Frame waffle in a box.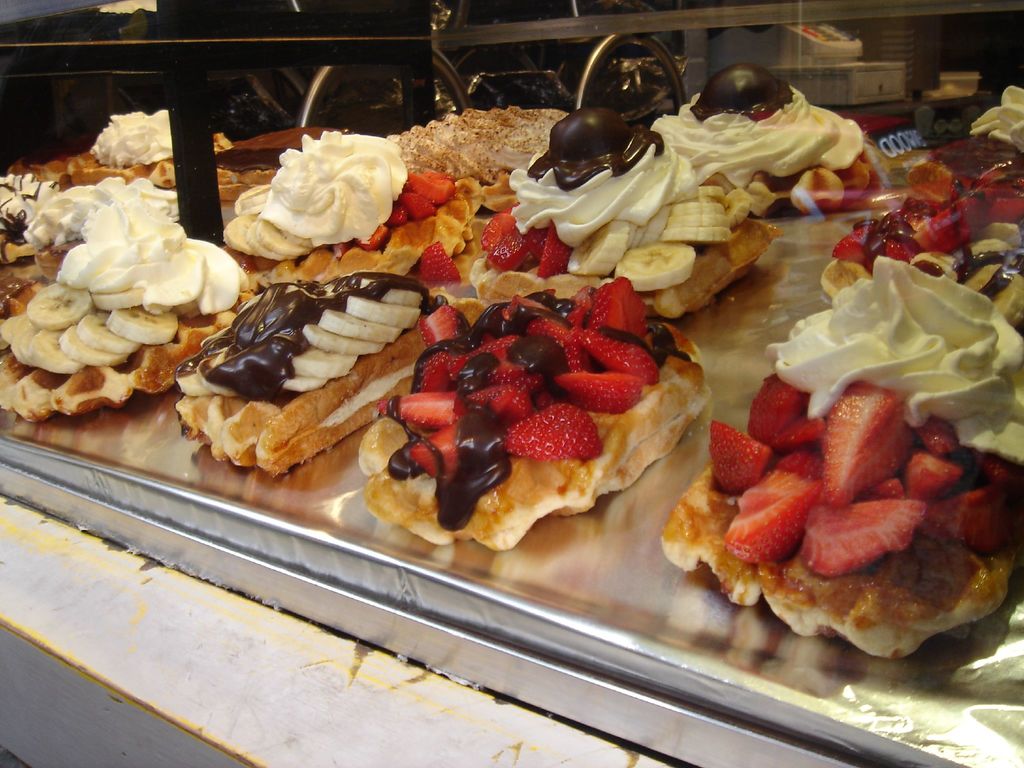
left=0, top=278, right=265, bottom=433.
